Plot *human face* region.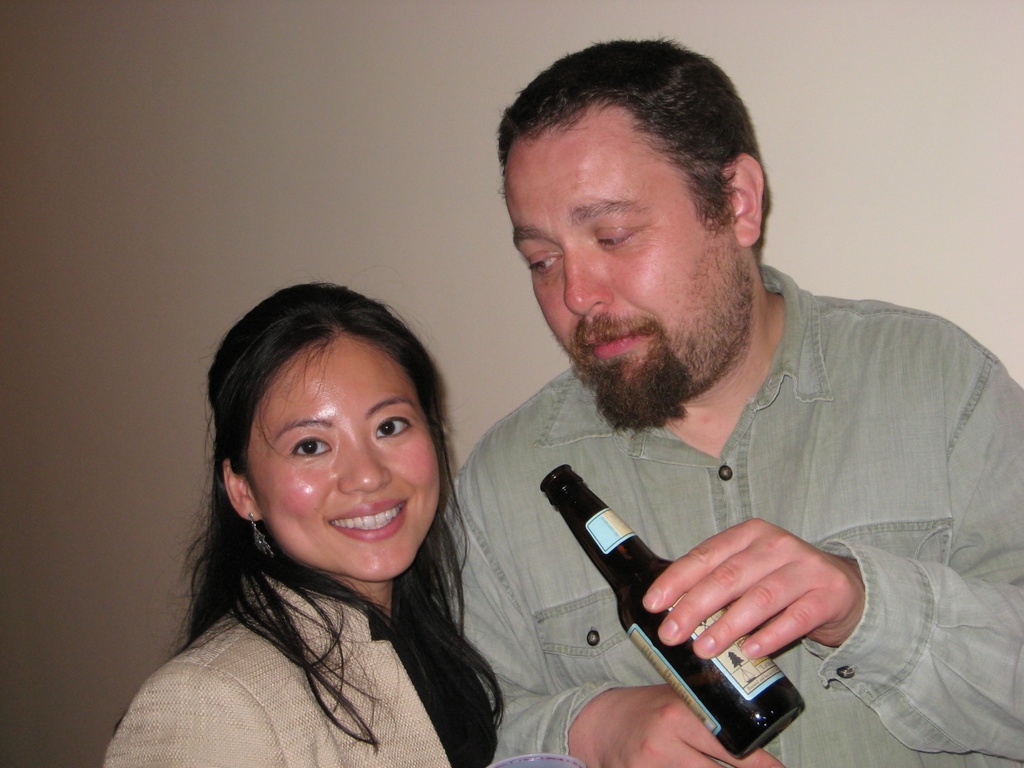
Plotted at bbox(248, 331, 438, 581).
